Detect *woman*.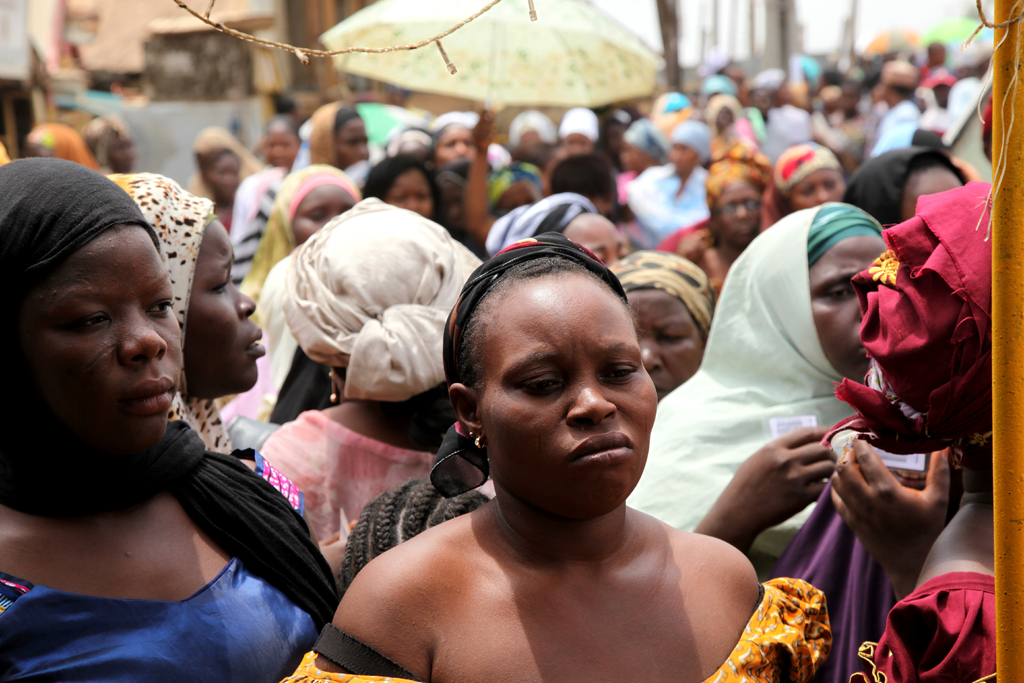
Detected at pyautogui.locateOnScreen(365, 155, 444, 224).
